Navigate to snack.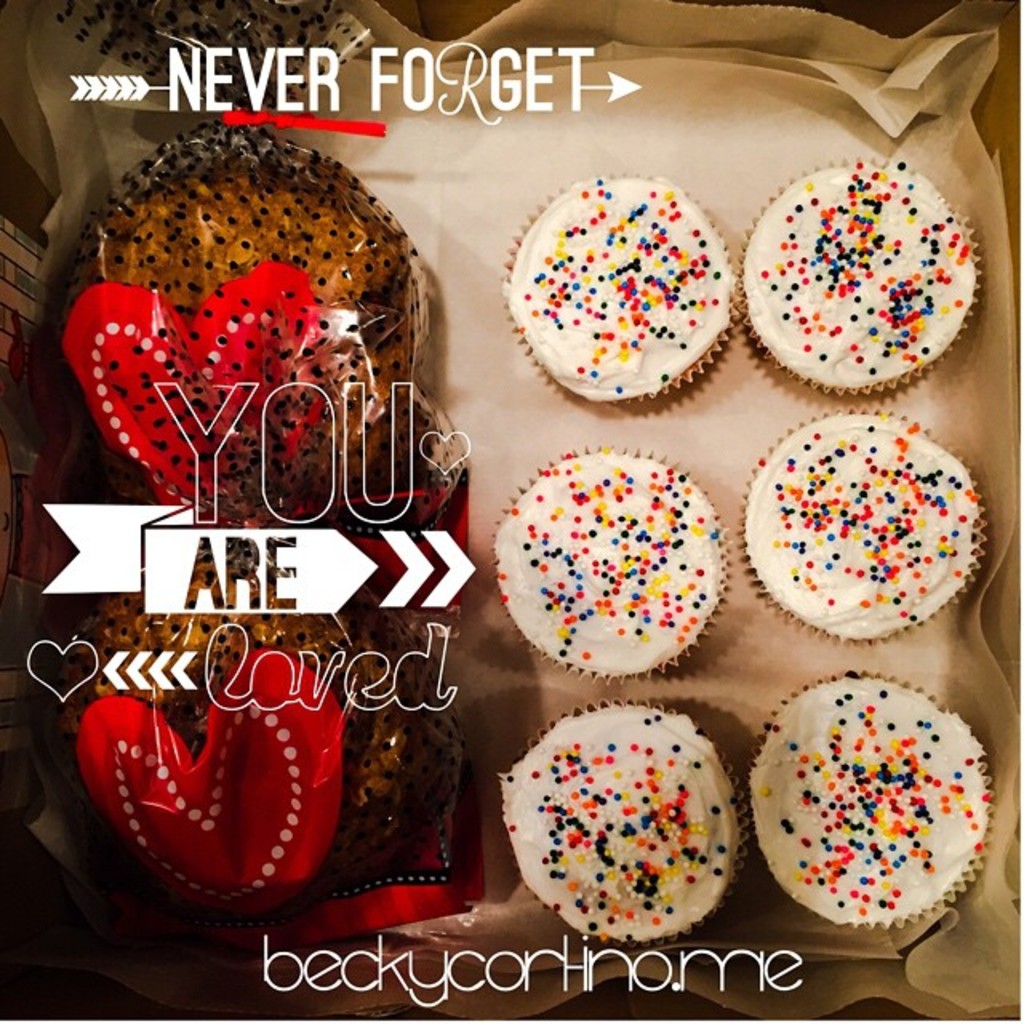
Navigation target: 493 453 725 669.
